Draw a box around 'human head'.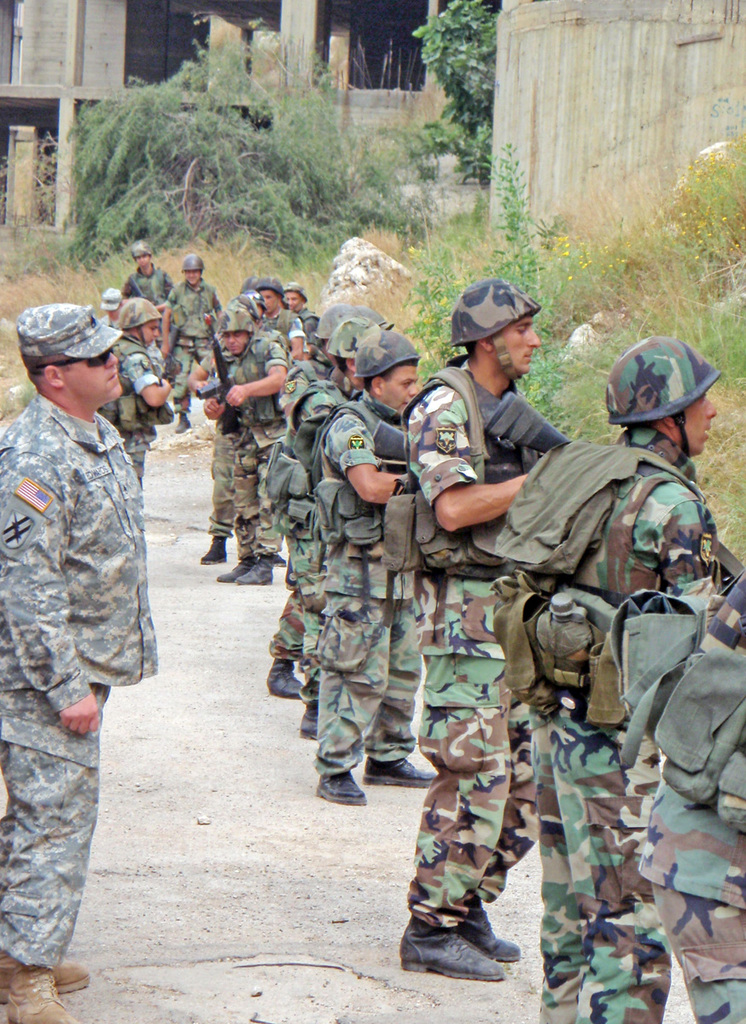
region(283, 281, 302, 312).
